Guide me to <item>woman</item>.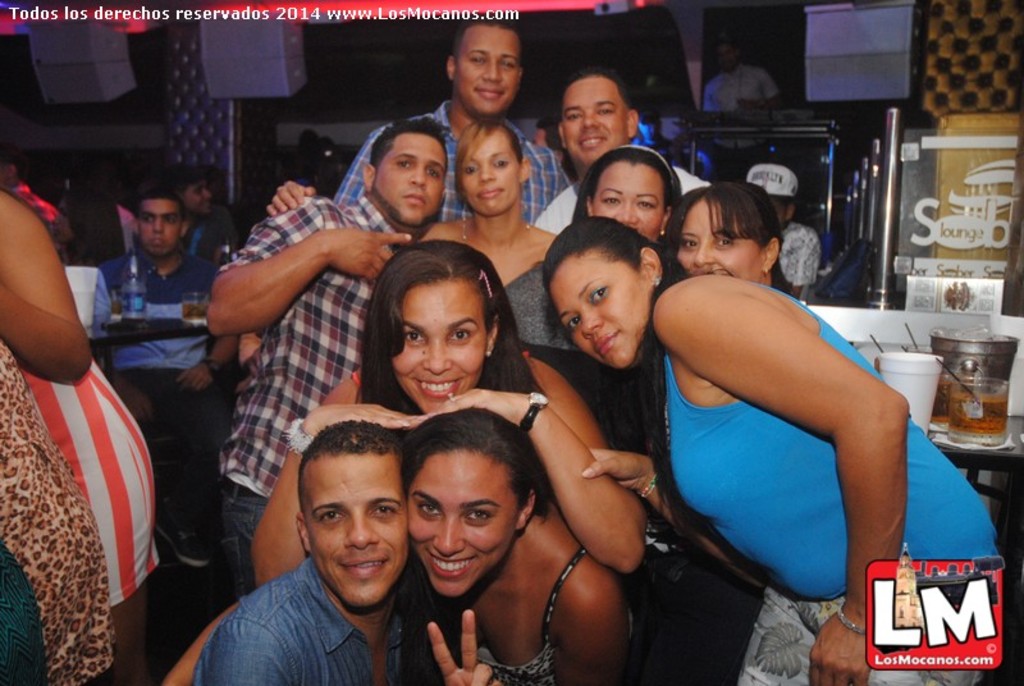
Guidance: [573,146,685,444].
